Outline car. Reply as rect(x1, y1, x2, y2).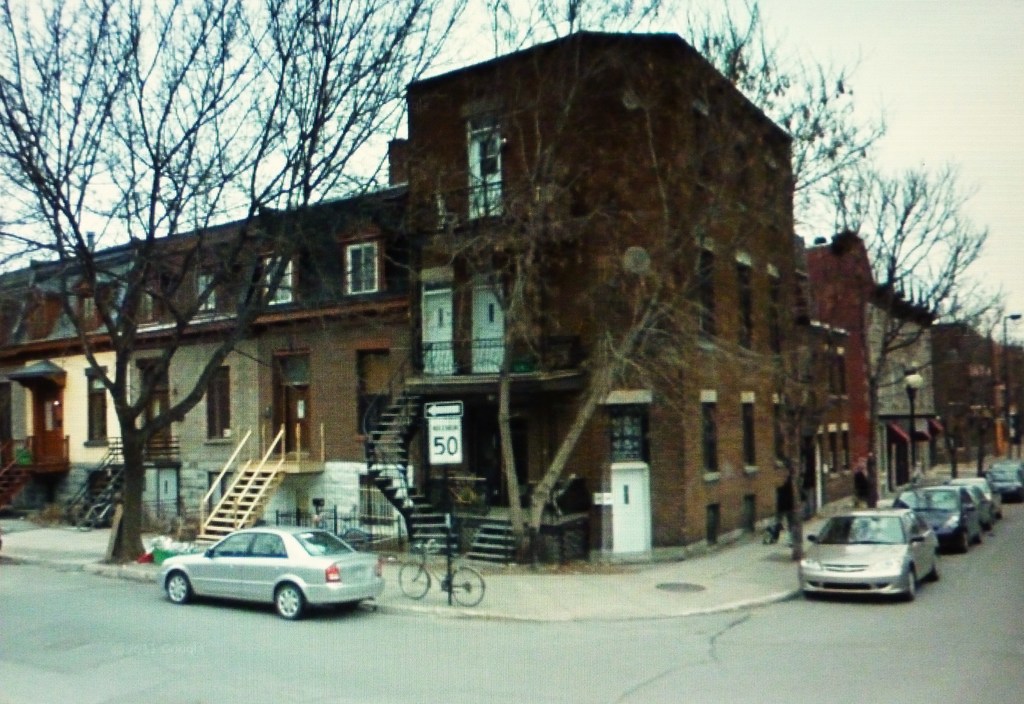
rect(156, 525, 386, 621).
